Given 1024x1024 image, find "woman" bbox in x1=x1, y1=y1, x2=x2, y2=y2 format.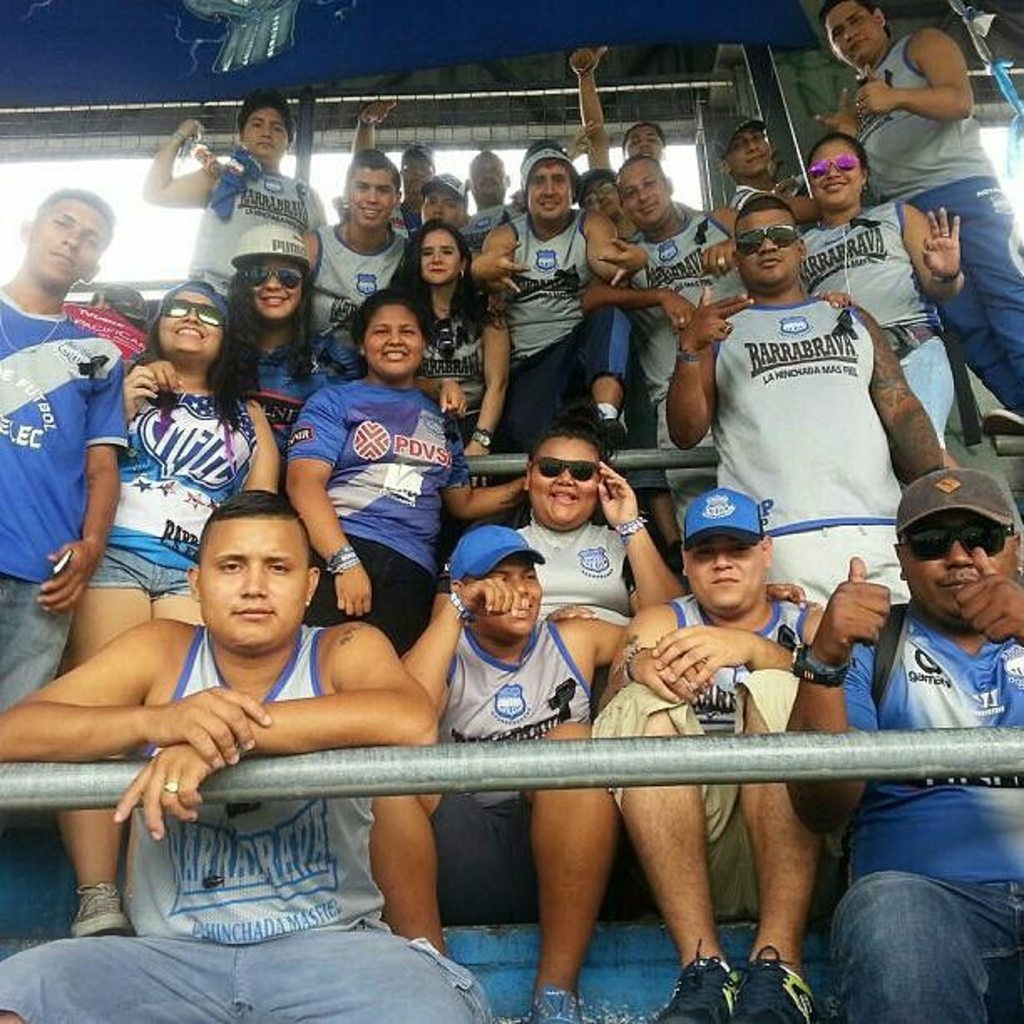
x1=301, y1=288, x2=467, y2=637.
